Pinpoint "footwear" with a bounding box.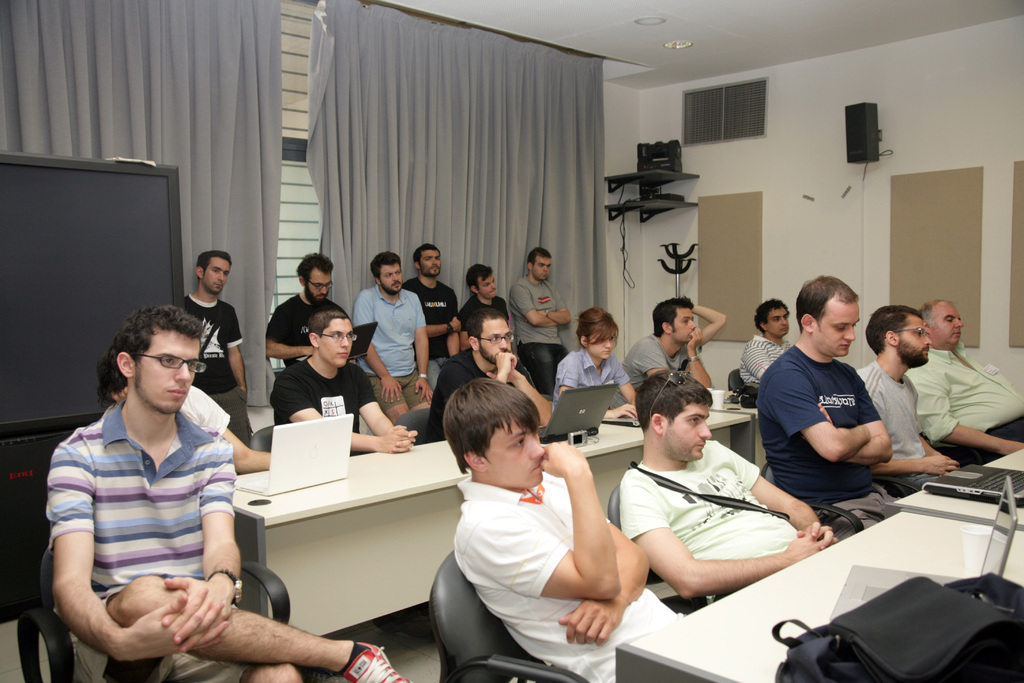
<region>343, 639, 406, 682</region>.
